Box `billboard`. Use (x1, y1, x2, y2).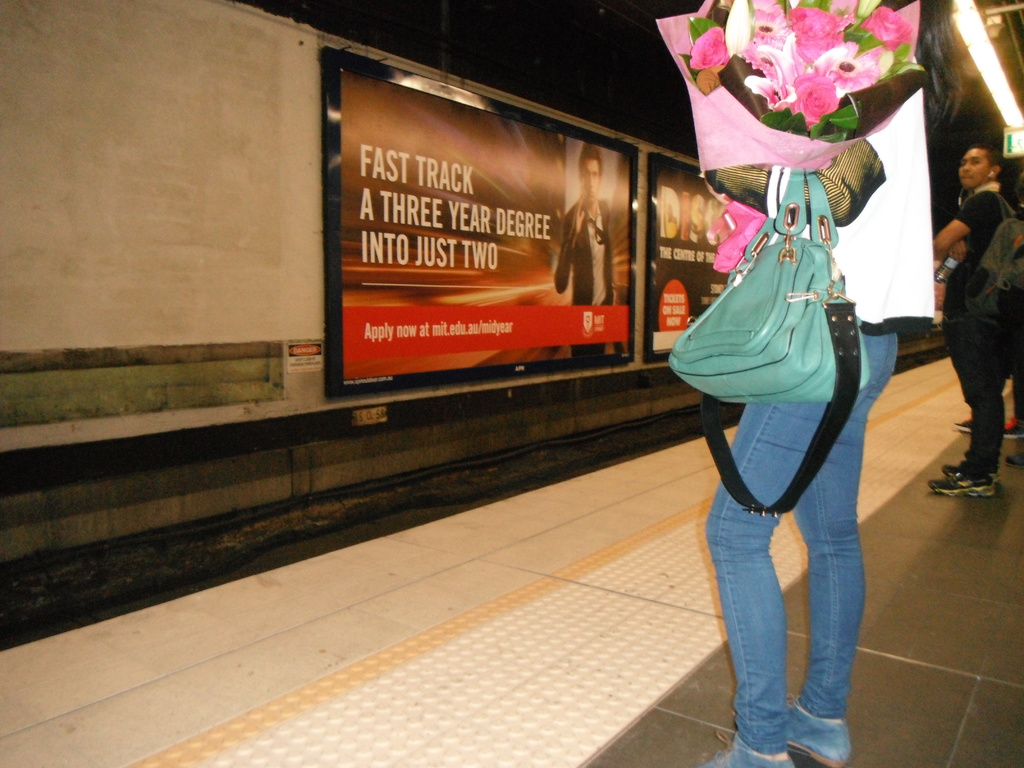
(293, 72, 683, 395).
